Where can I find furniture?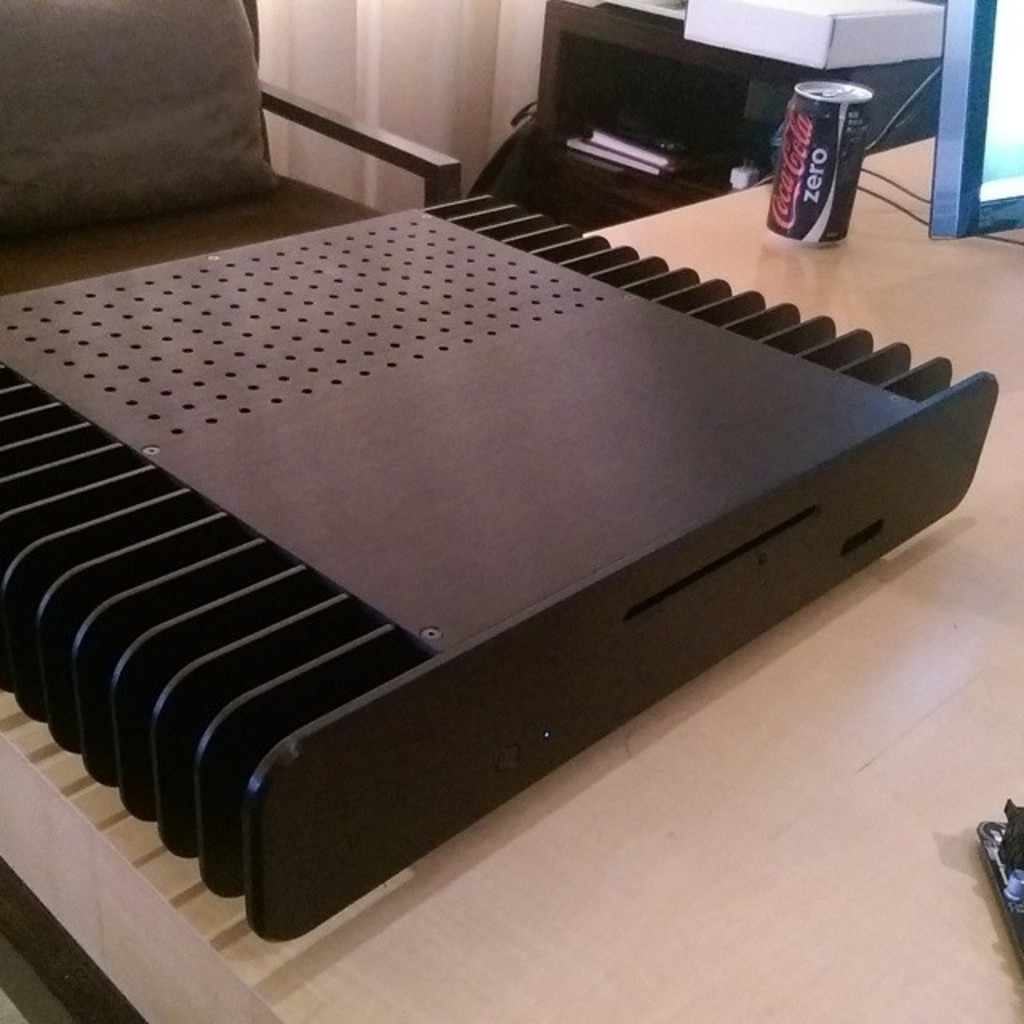
You can find it at (0,0,461,296).
